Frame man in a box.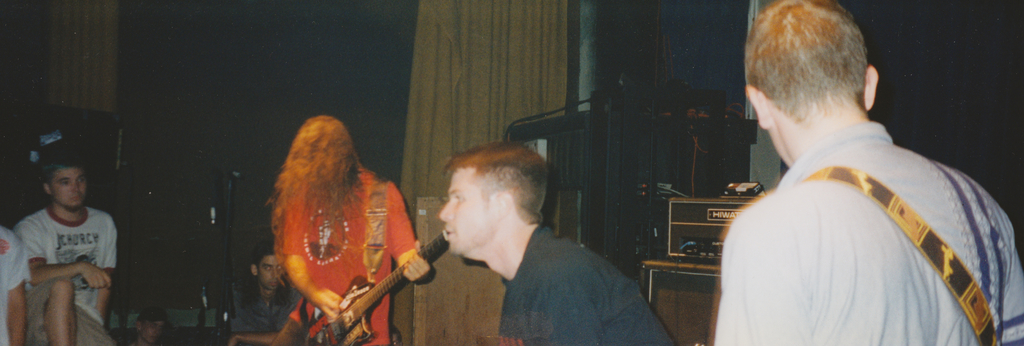
234, 231, 287, 345.
